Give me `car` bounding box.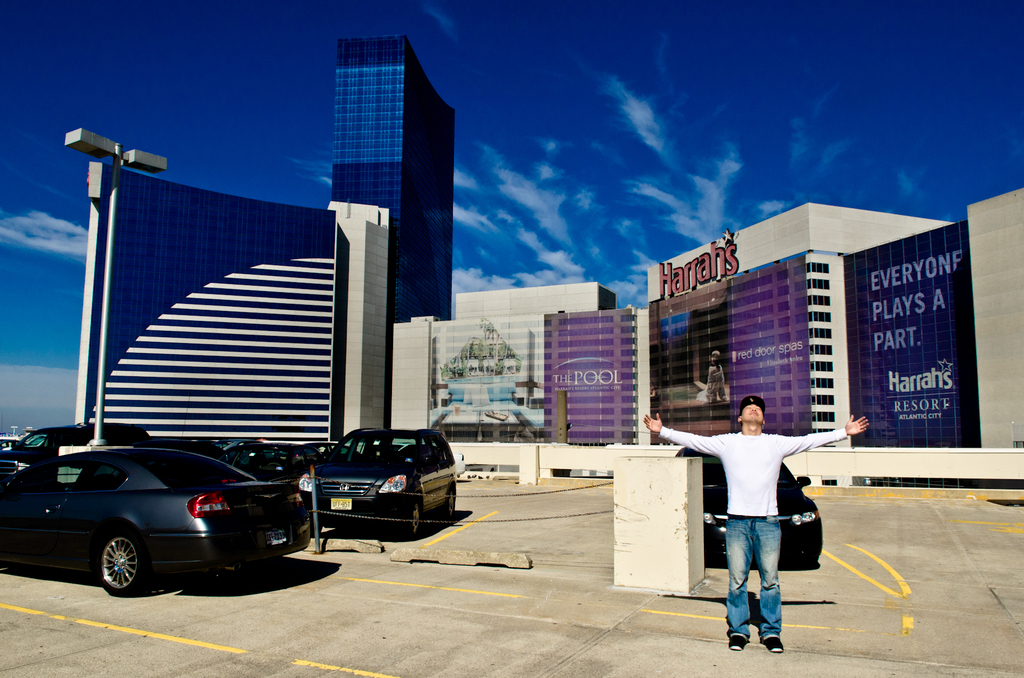
[675, 448, 826, 570].
